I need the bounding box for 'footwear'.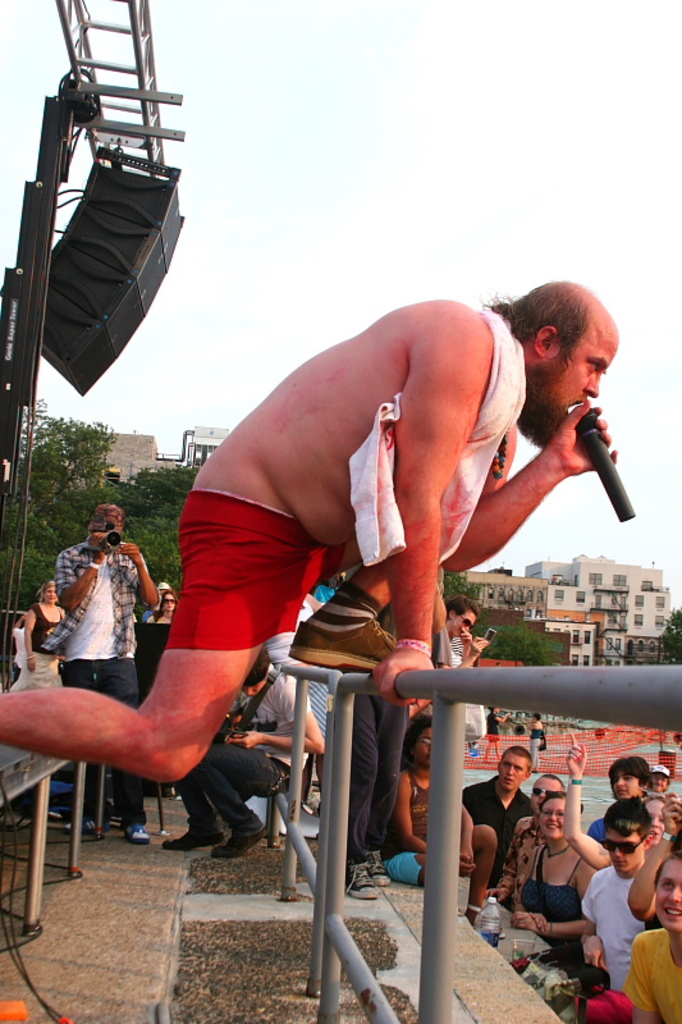
Here it is: <box>356,842,393,890</box>.
